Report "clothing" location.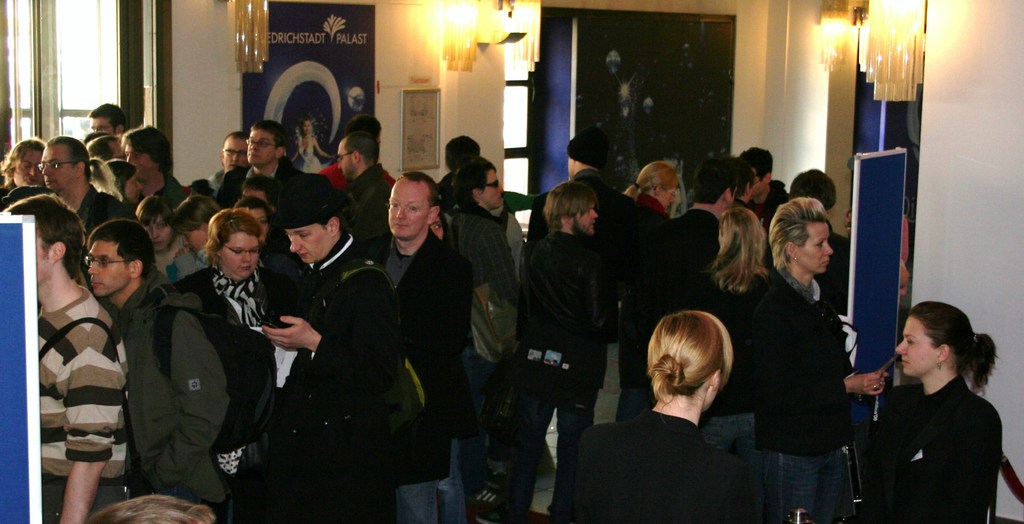
Report: left=734, top=174, right=789, bottom=224.
